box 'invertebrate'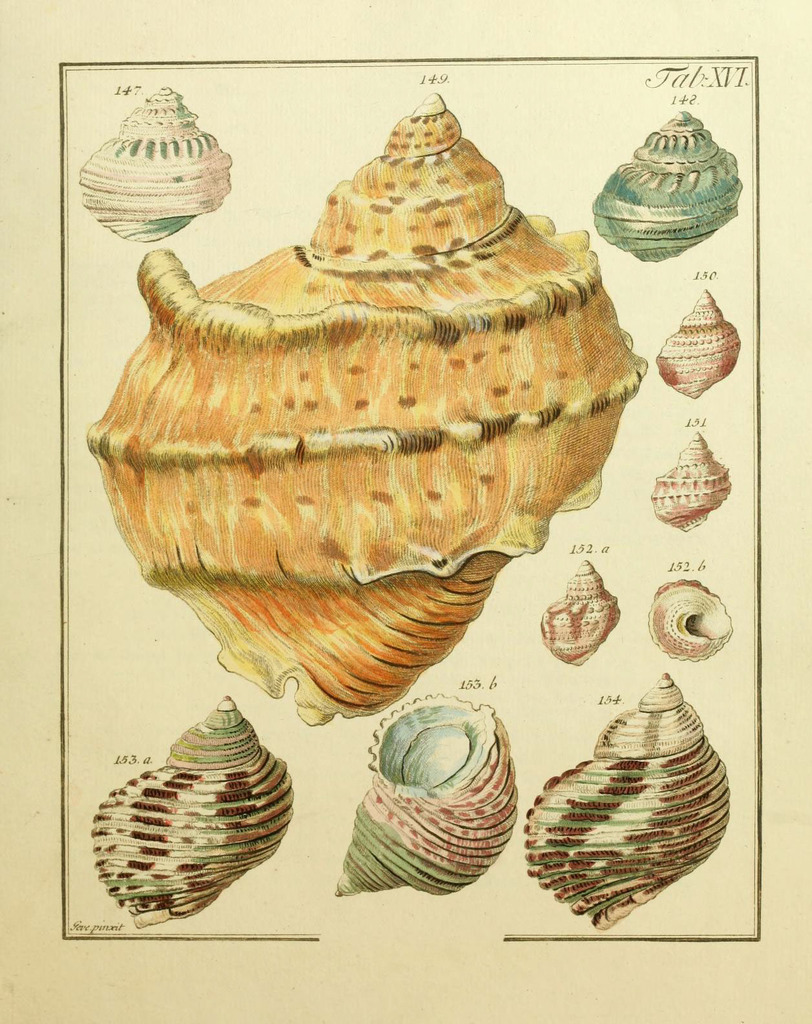
select_region(88, 696, 295, 930)
